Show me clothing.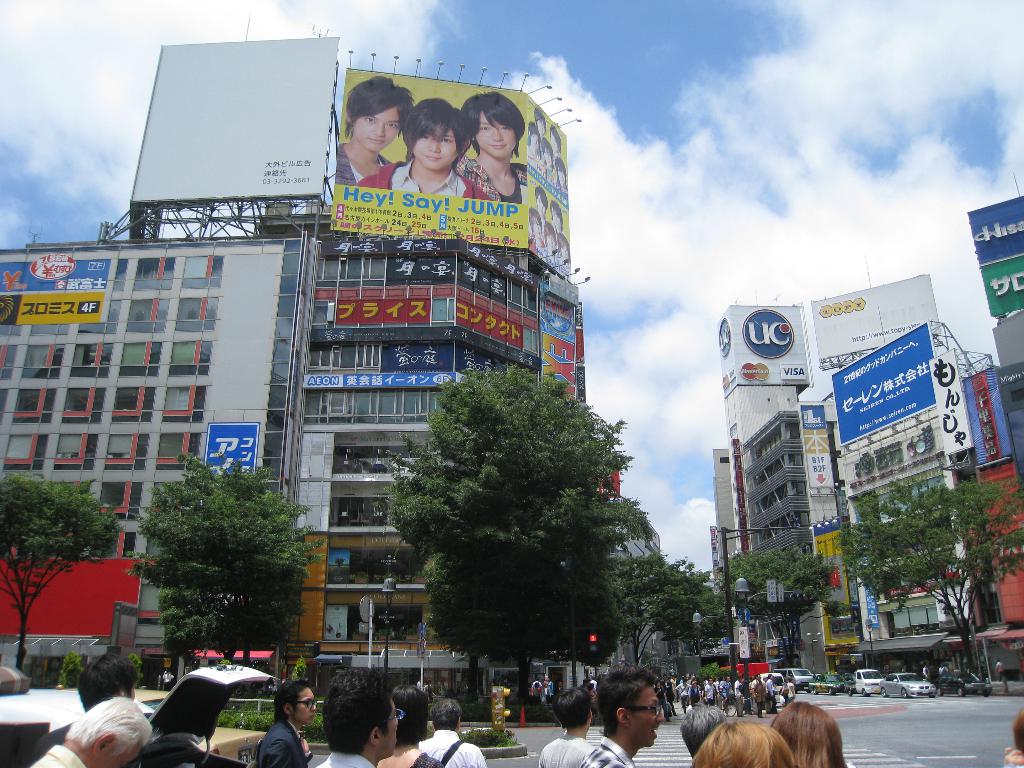
clothing is here: x1=432 y1=735 x2=488 y2=767.
